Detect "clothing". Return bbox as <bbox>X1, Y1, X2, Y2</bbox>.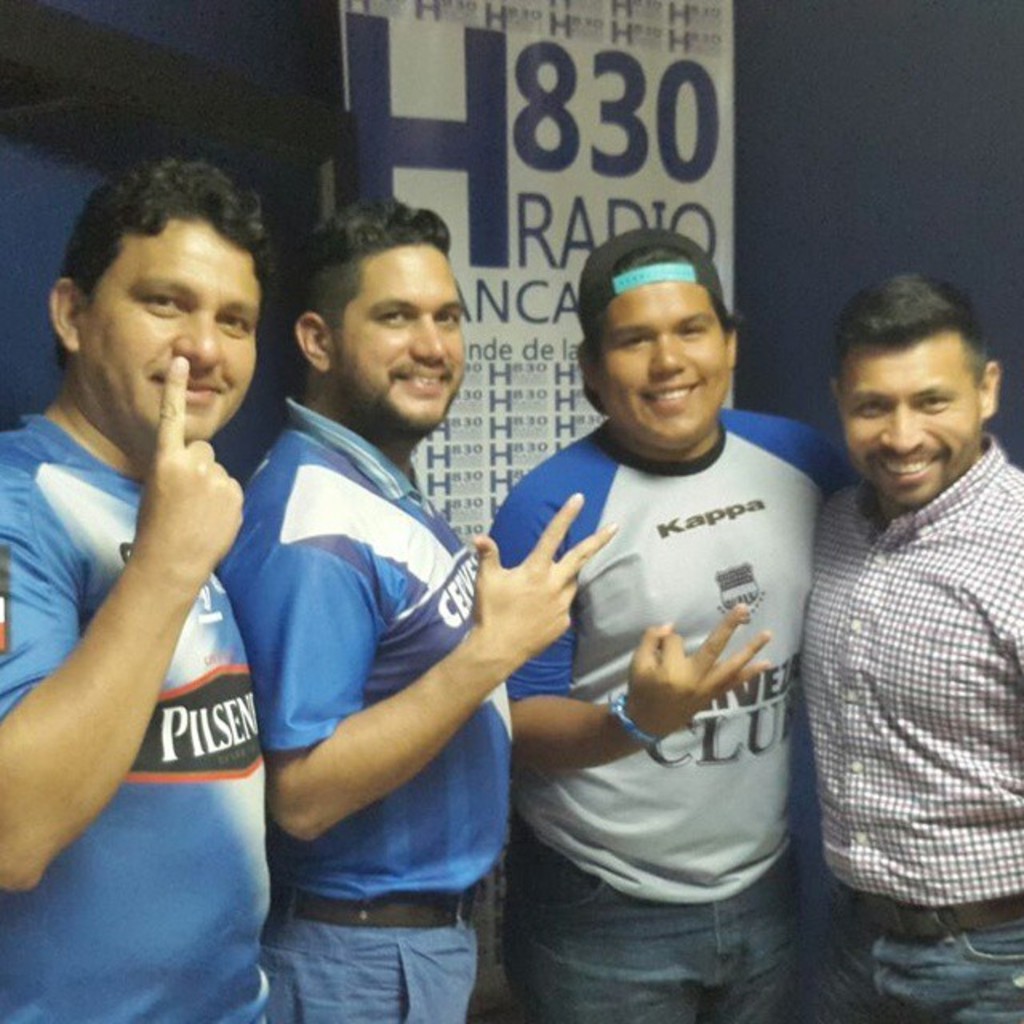
<bbox>475, 406, 875, 1022</bbox>.
